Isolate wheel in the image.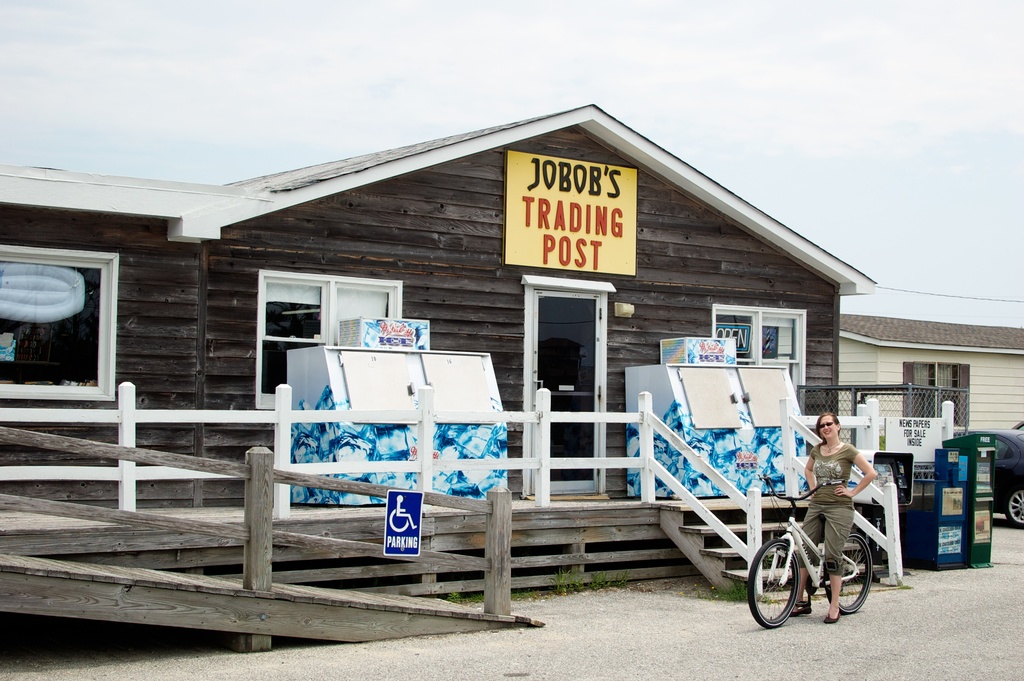
Isolated region: (748, 538, 800, 628).
